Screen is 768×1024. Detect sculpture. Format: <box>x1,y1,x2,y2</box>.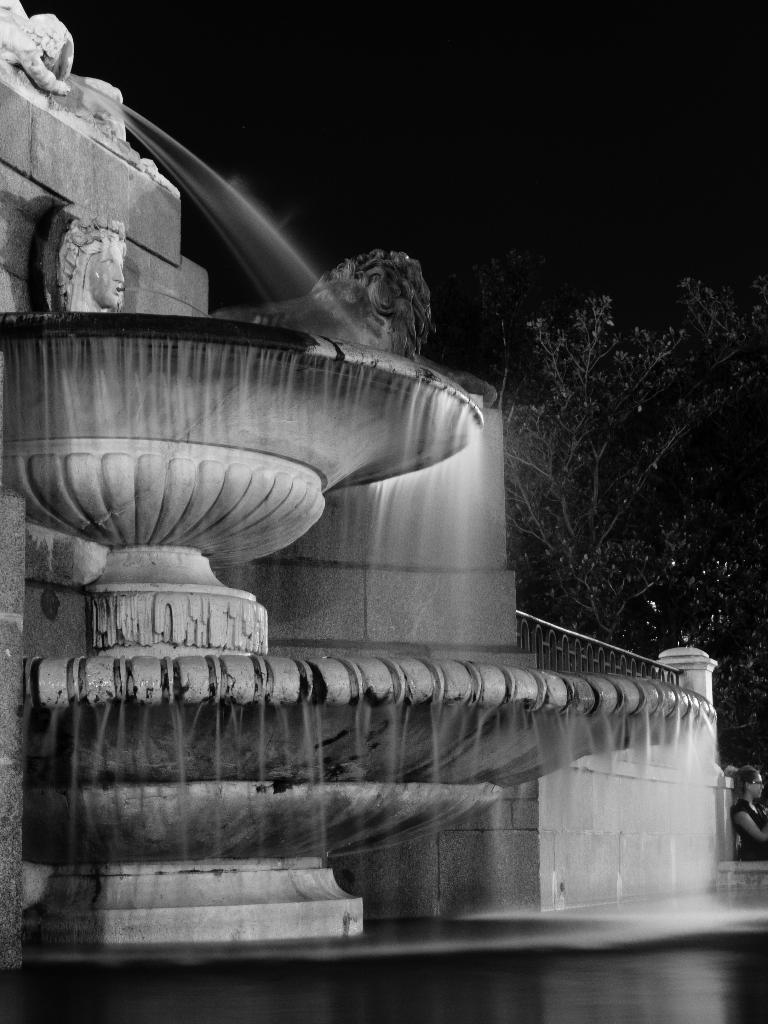
<box>217,244,445,356</box>.
